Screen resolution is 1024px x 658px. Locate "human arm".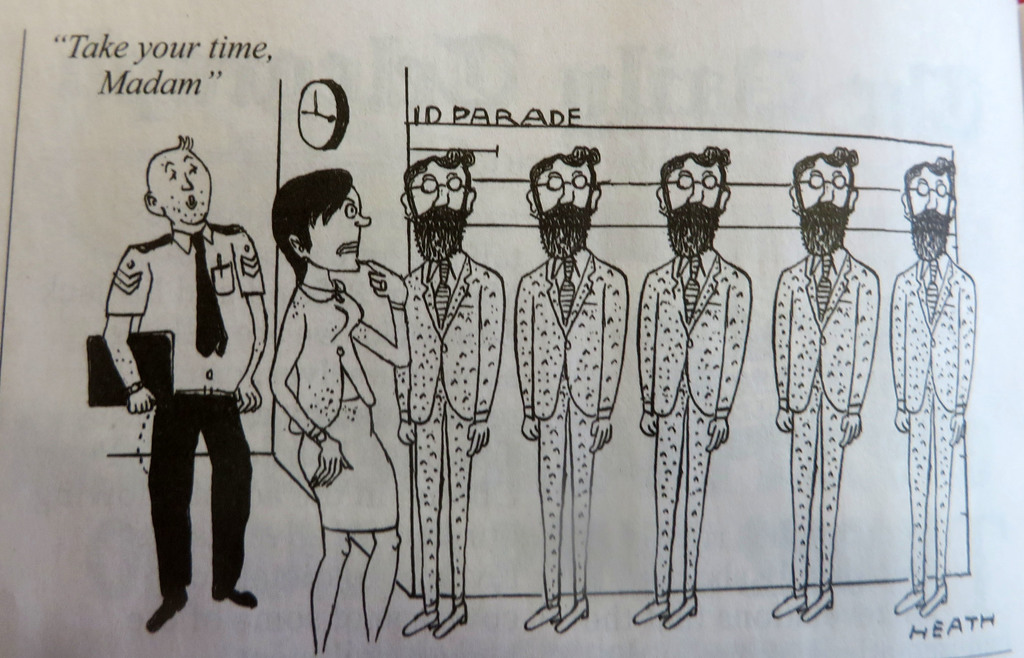
(643,271,660,442).
